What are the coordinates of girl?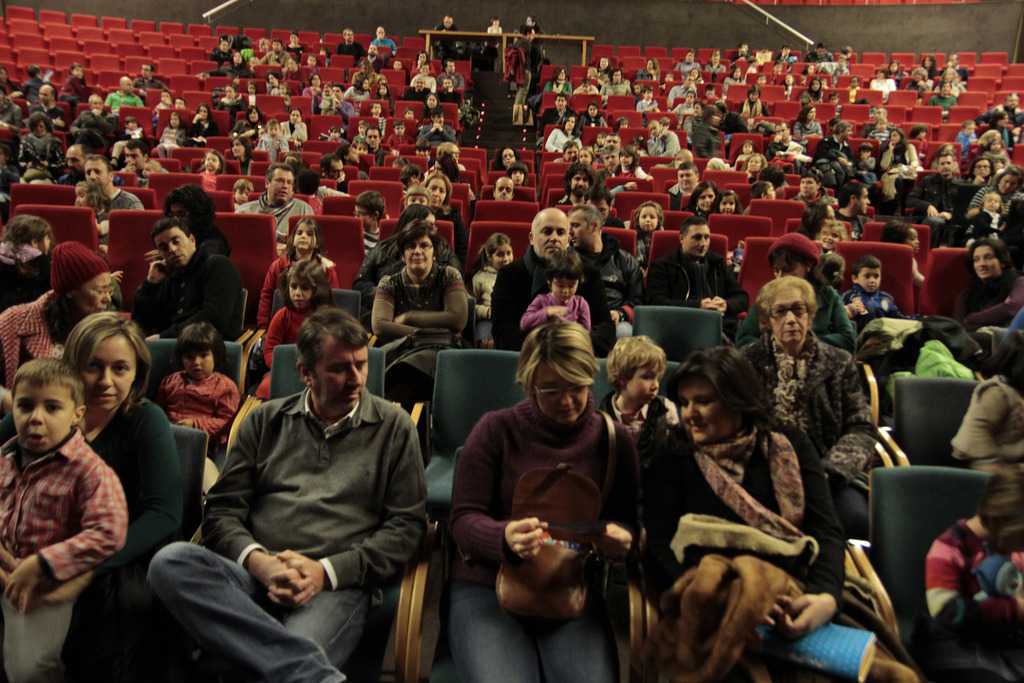
box=[0, 216, 55, 309].
